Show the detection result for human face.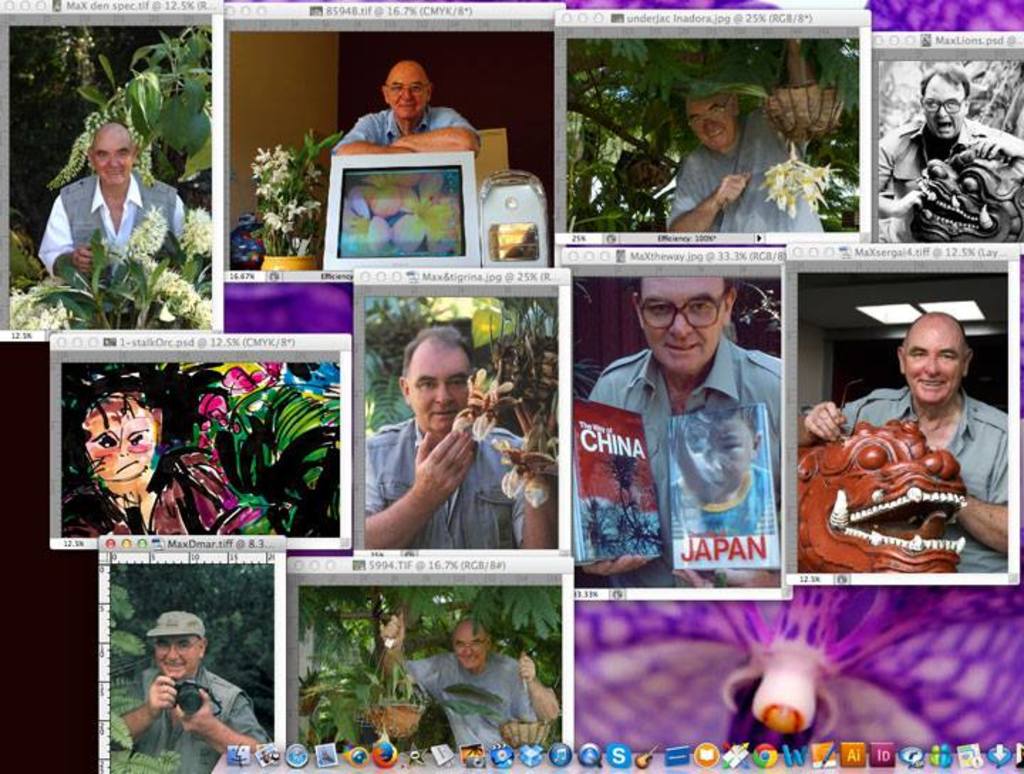
641 276 725 376.
